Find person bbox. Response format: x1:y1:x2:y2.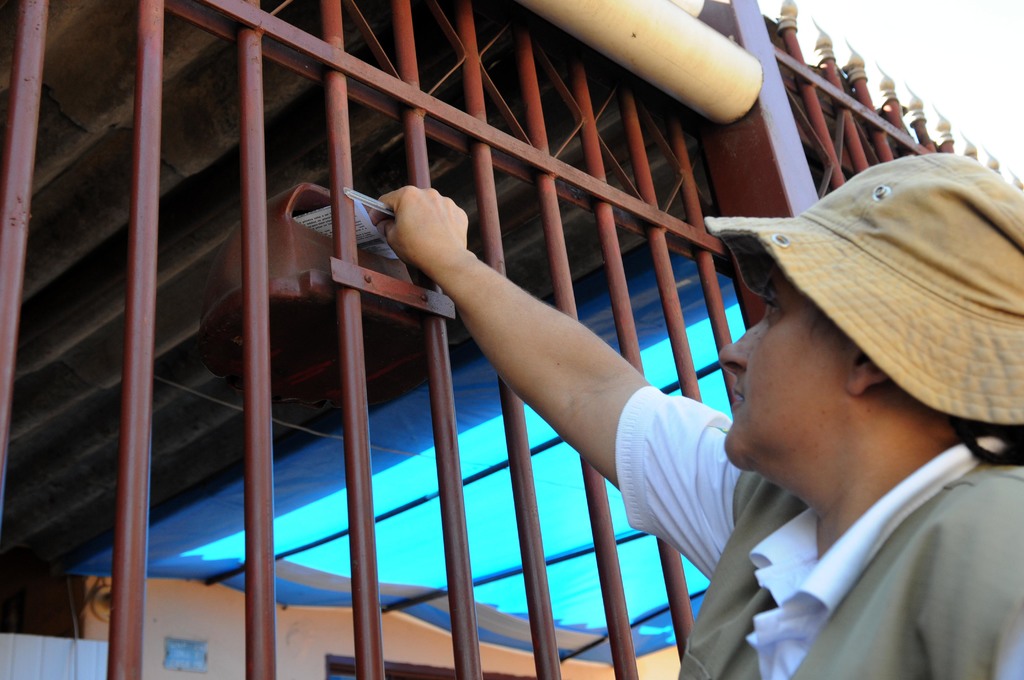
416:29:975:667.
